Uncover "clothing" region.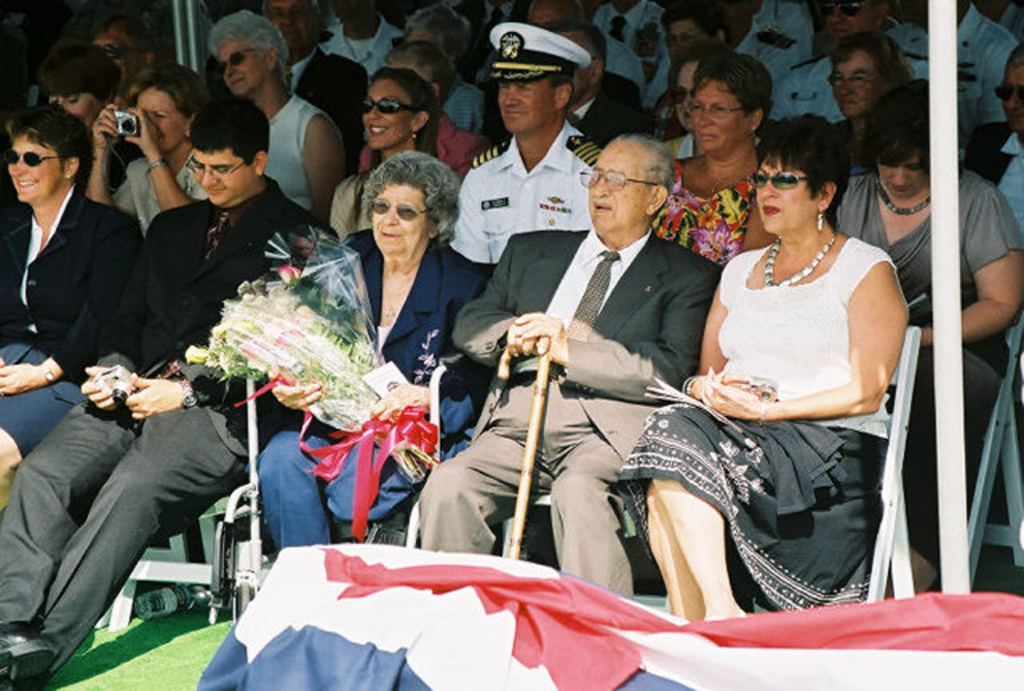
Uncovered: <bbox>425, 83, 493, 132</bbox>.
